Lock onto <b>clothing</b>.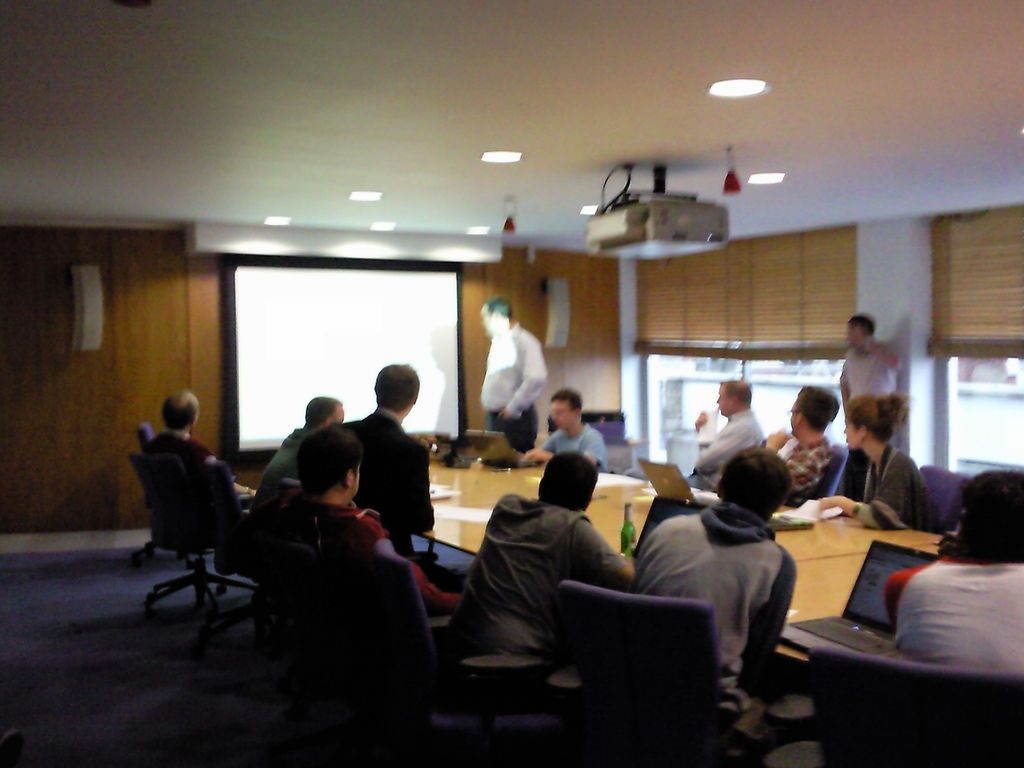
Locked: 621, 502, 789, 743.
